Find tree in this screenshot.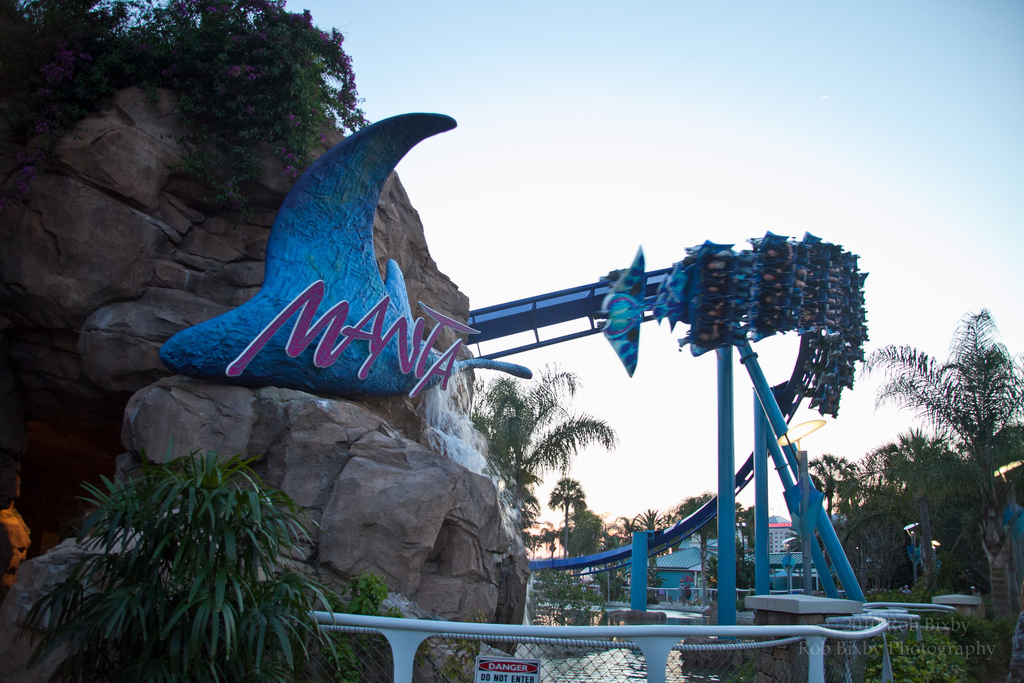
The bounding box for tree is [677,490,743,582].
